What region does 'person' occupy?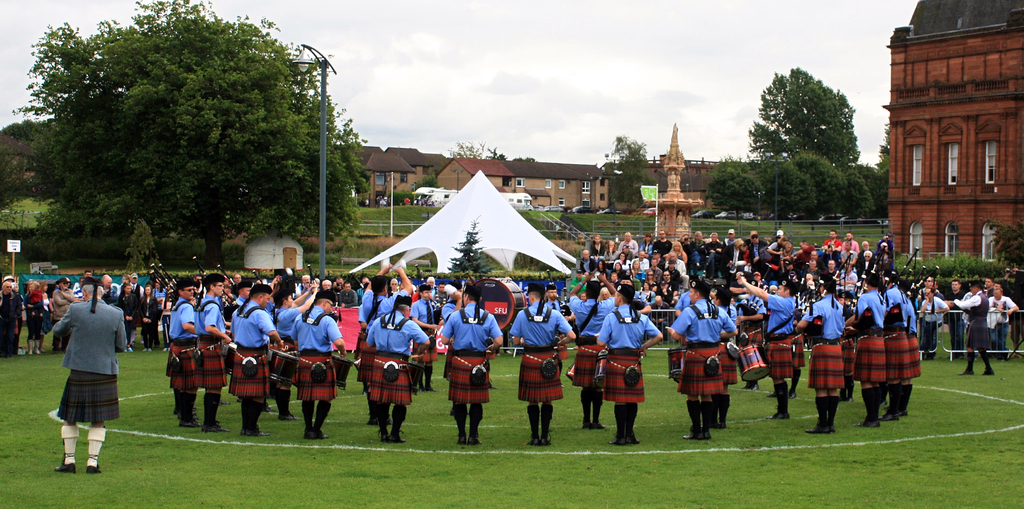
{"left": 597, "top": 284, "right": 664, "bottom": 445}.
